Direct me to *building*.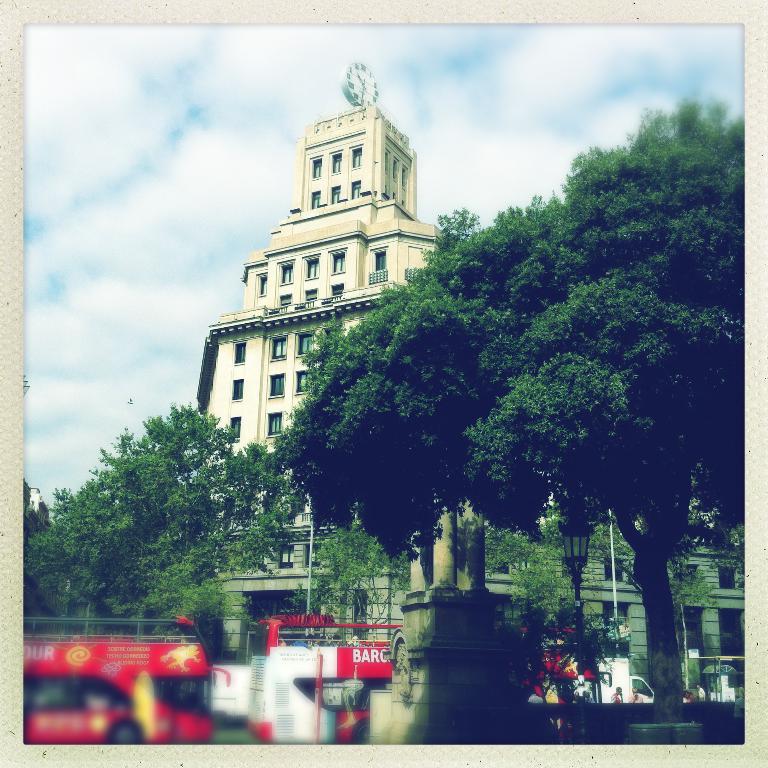
Direction: [left=202, top=111, right=761, bottom=759].
